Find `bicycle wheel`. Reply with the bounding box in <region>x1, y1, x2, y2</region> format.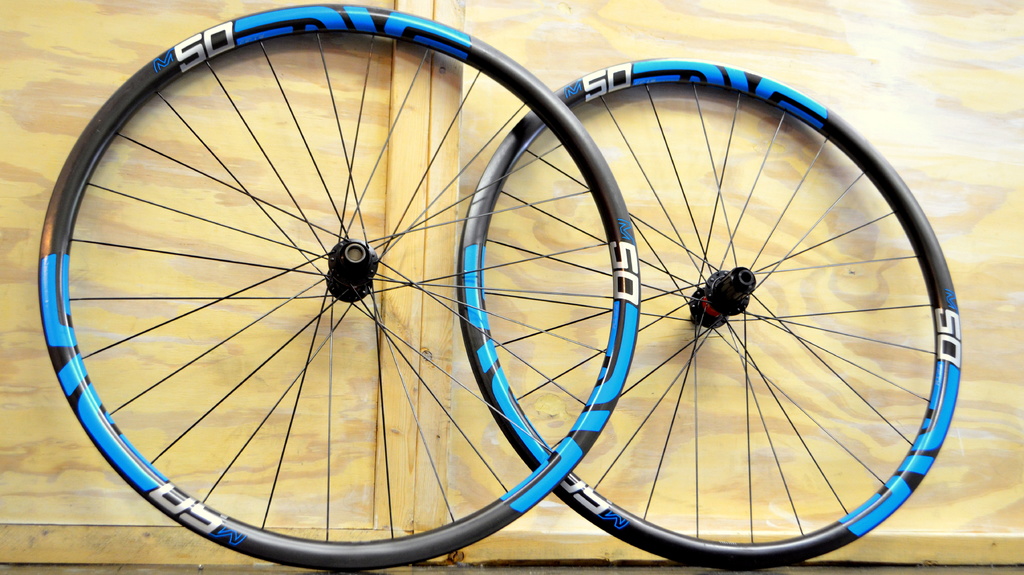
<region>436, 86, 938, 574</region>.
